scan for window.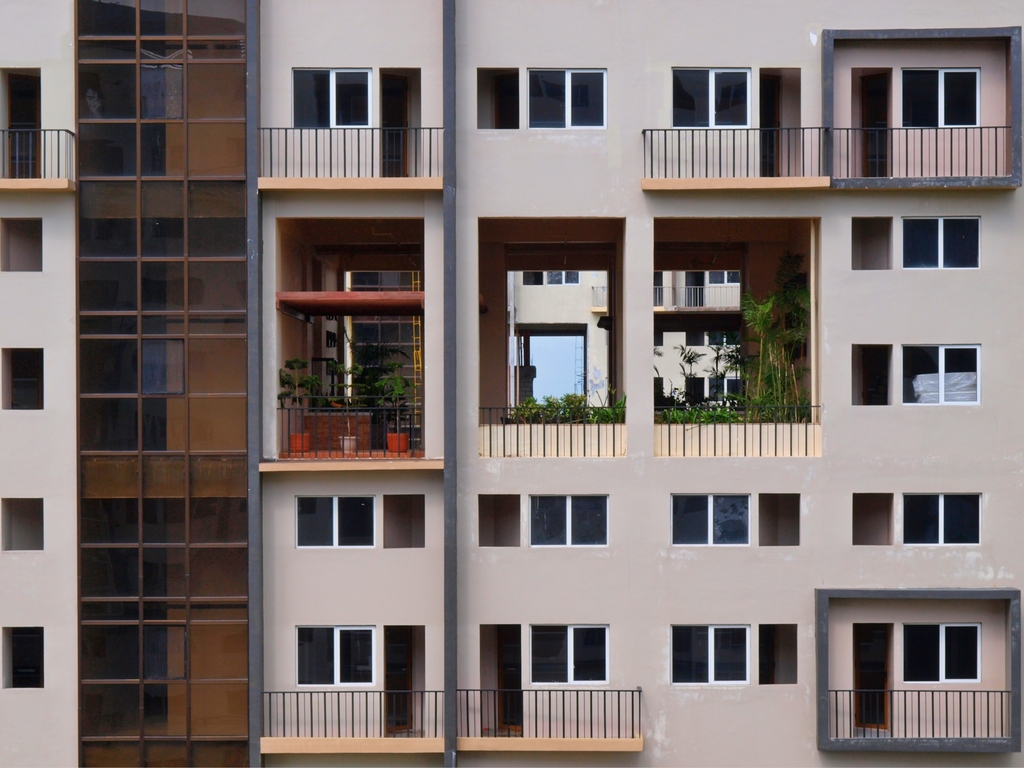
Scan result: {"left": 294, "top": 492, "right": 428, "bottom": 546}.
